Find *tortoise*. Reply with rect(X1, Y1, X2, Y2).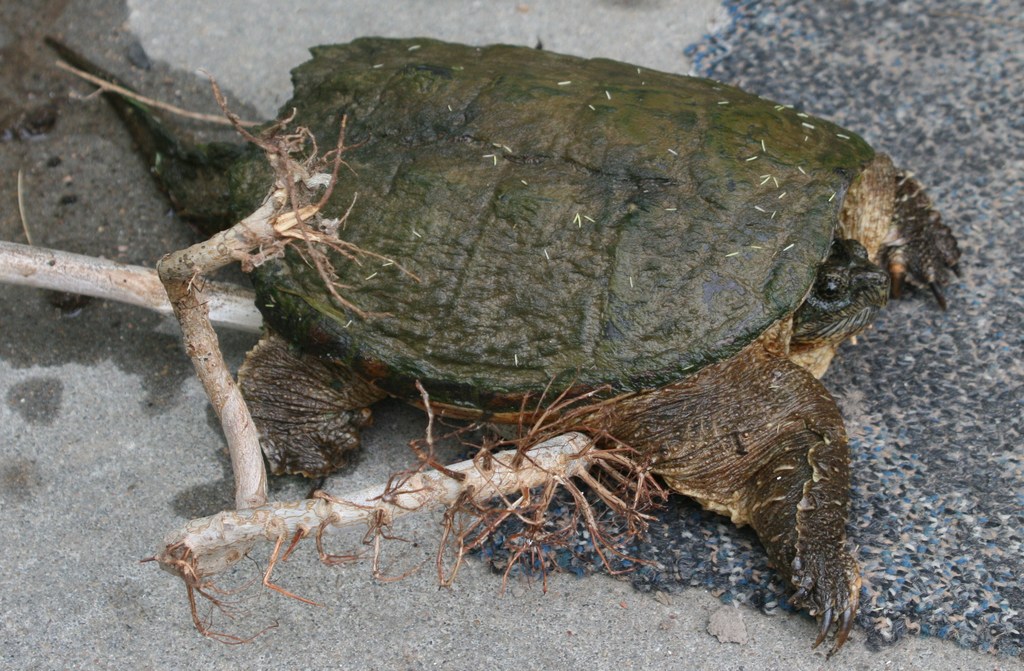
rect(43, 35, 965, 656).
